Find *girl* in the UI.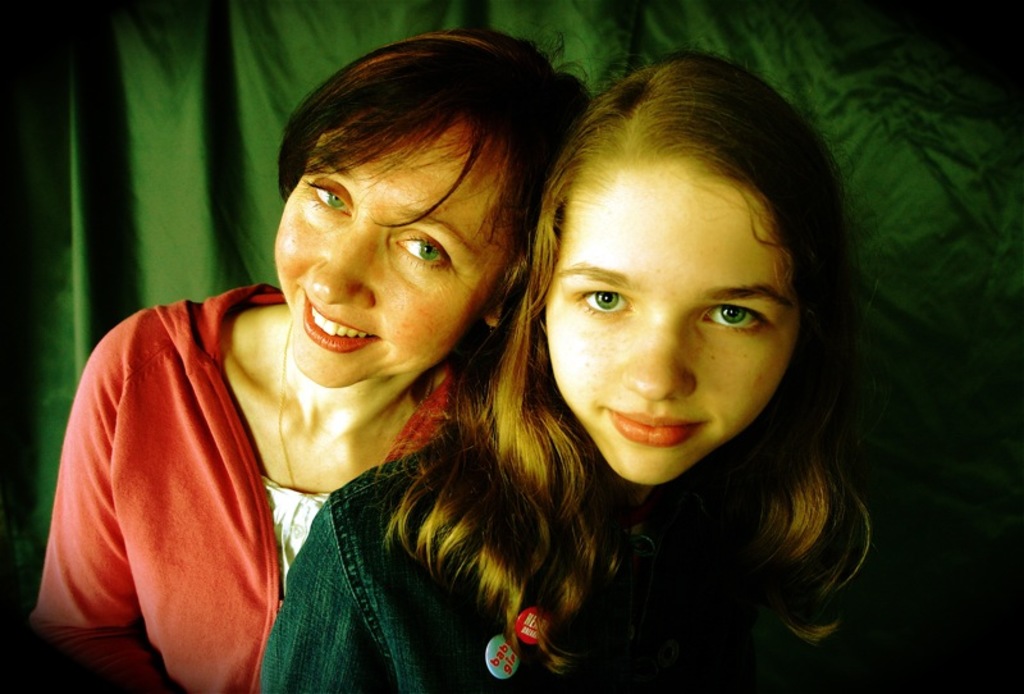
UI element at bbox(253, 50, 914, 693).
